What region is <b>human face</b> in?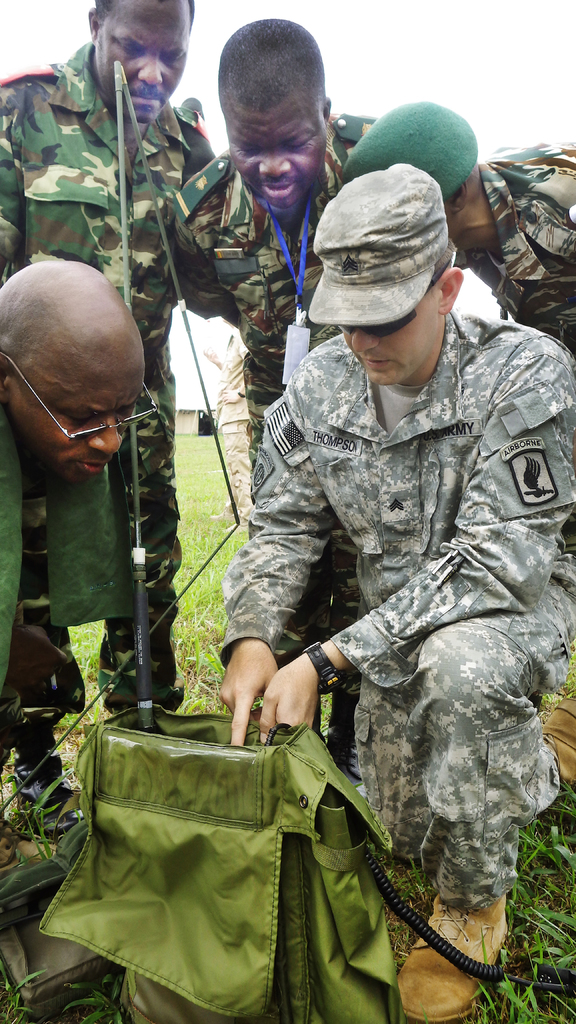
(344,281,438,383).
